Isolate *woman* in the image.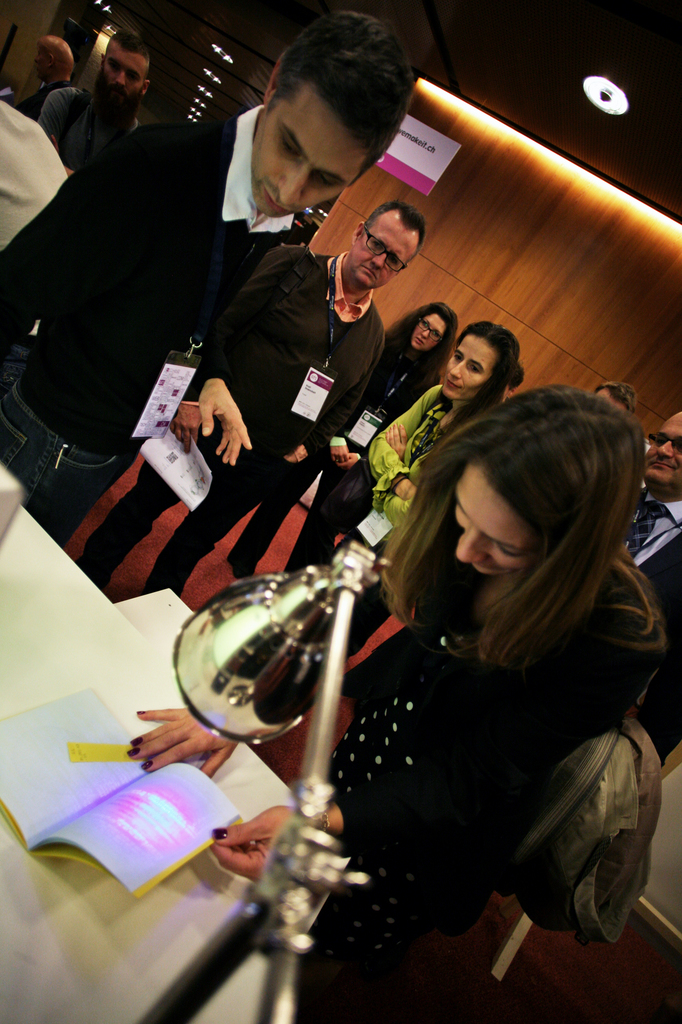
Isolated region: x1=300, y1=335, x2=649, y2=998.
